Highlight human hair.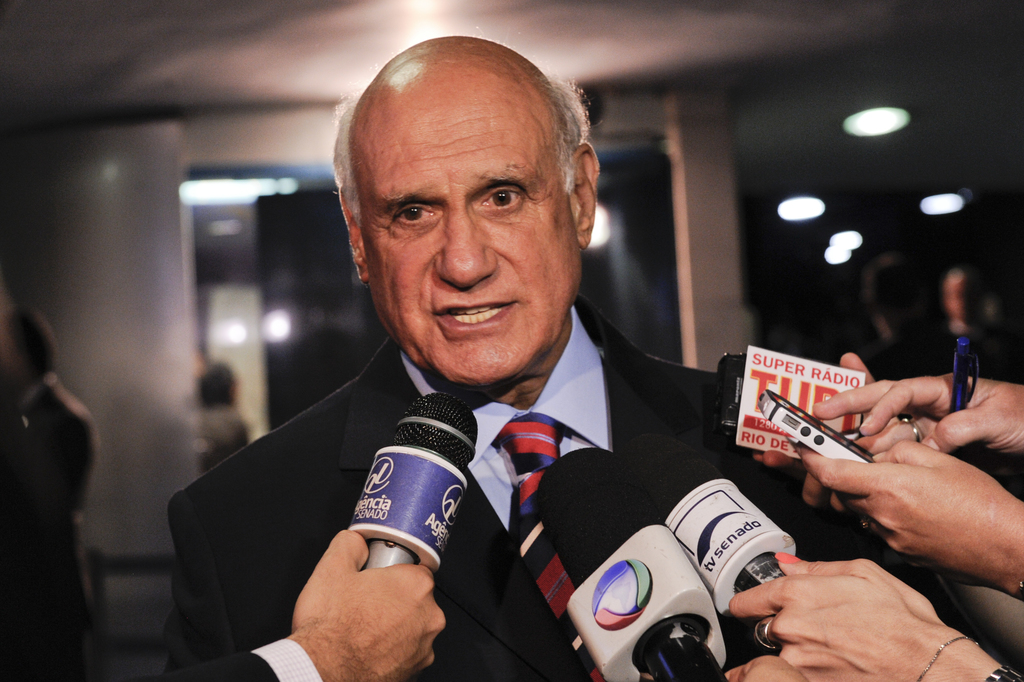
Highlighted region: bbox(861, 258, 914, 316).
